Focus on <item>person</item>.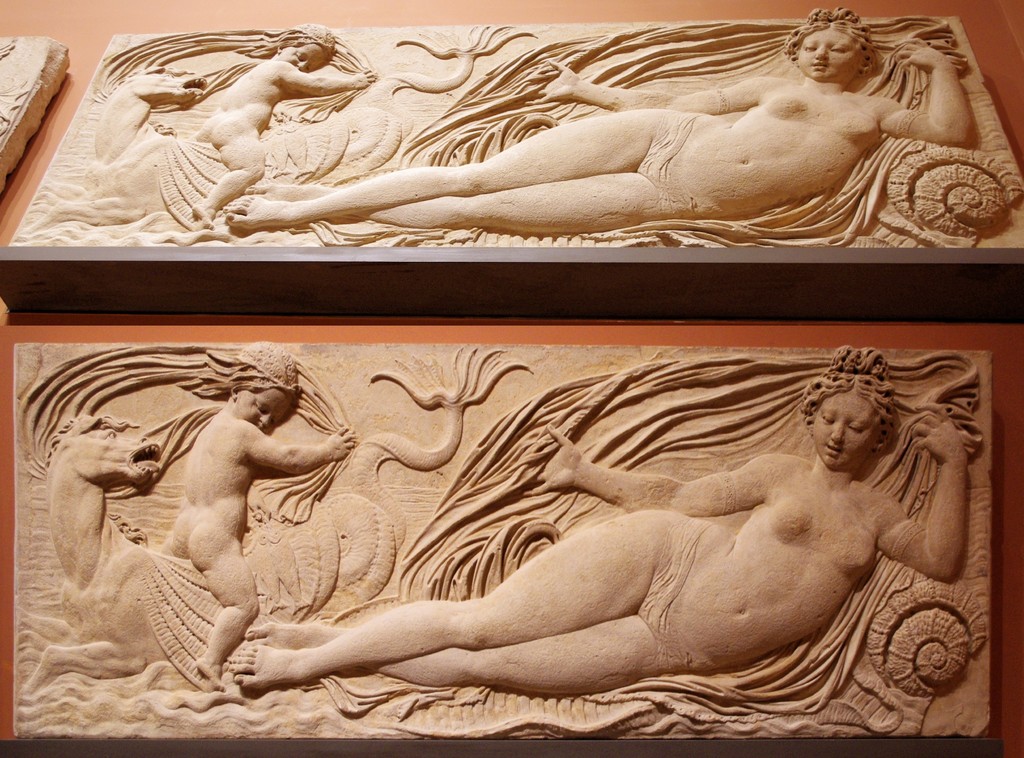
Focused at l=225, t=8, r=977, b=228.
